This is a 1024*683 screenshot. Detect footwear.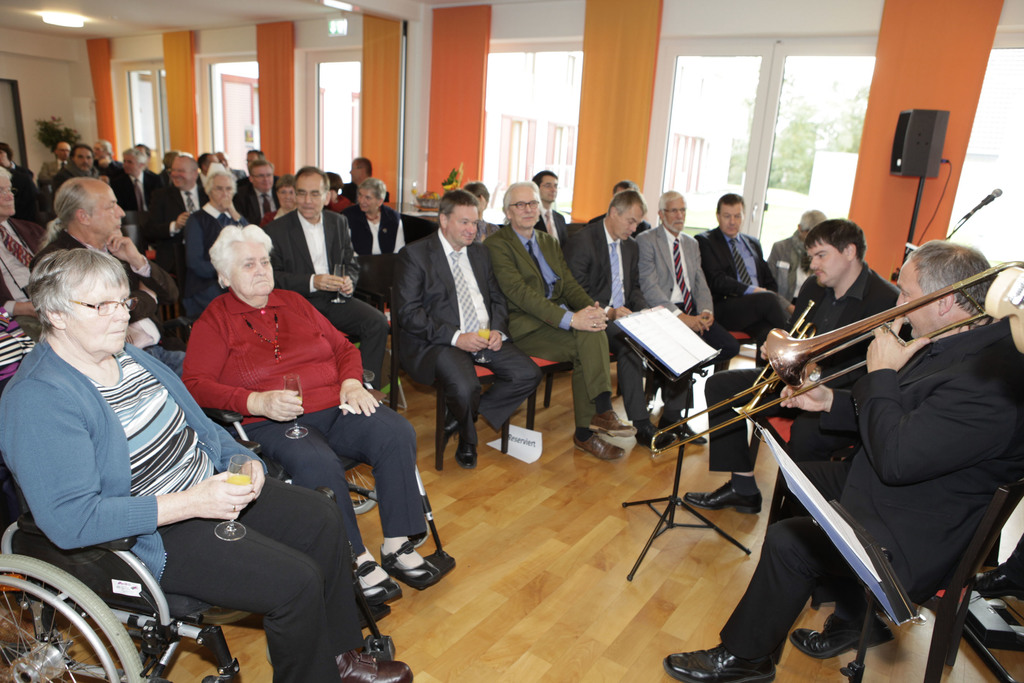
[left=376, top=534, right=447, bottom=593].
